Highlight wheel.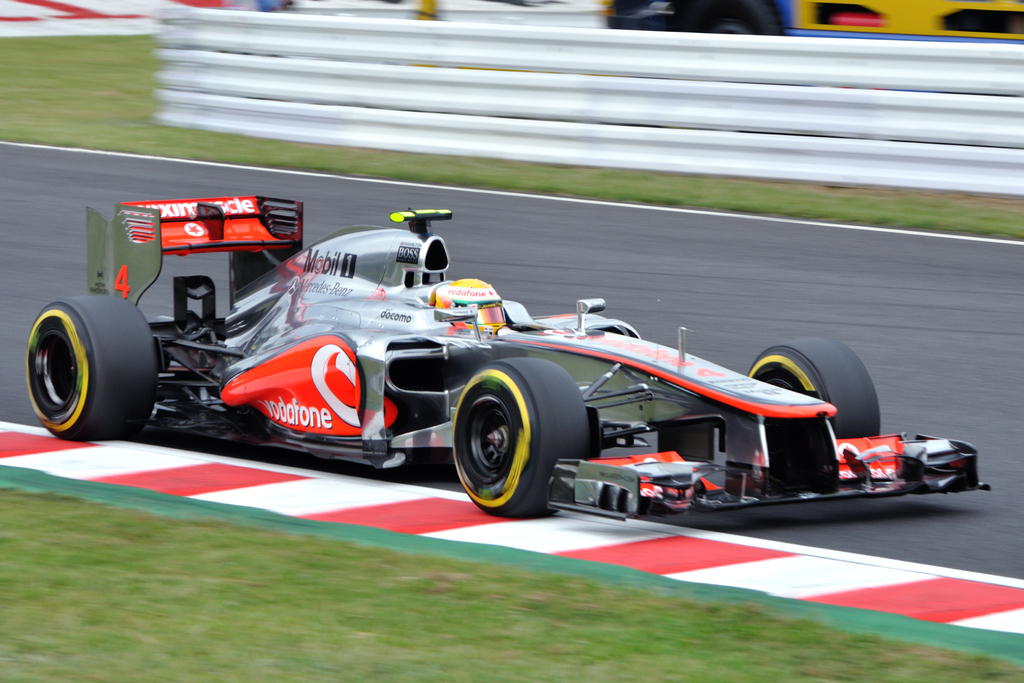
Highlighted region: 455:368:563:514.
